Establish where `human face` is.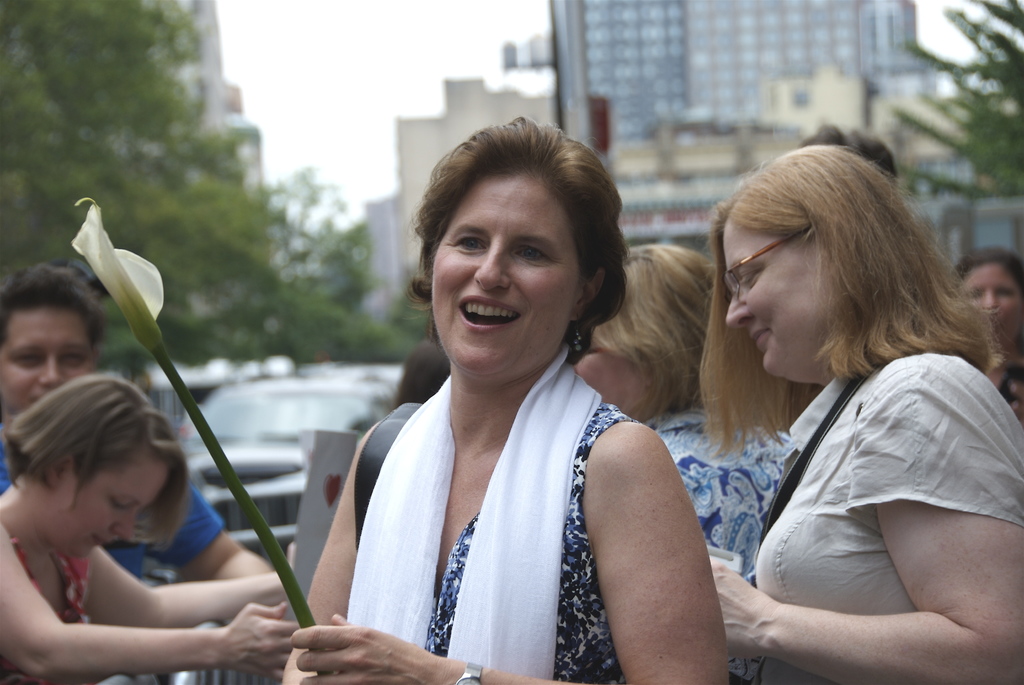
Established at x1=570, y1=320, x2=664, y2=436.
